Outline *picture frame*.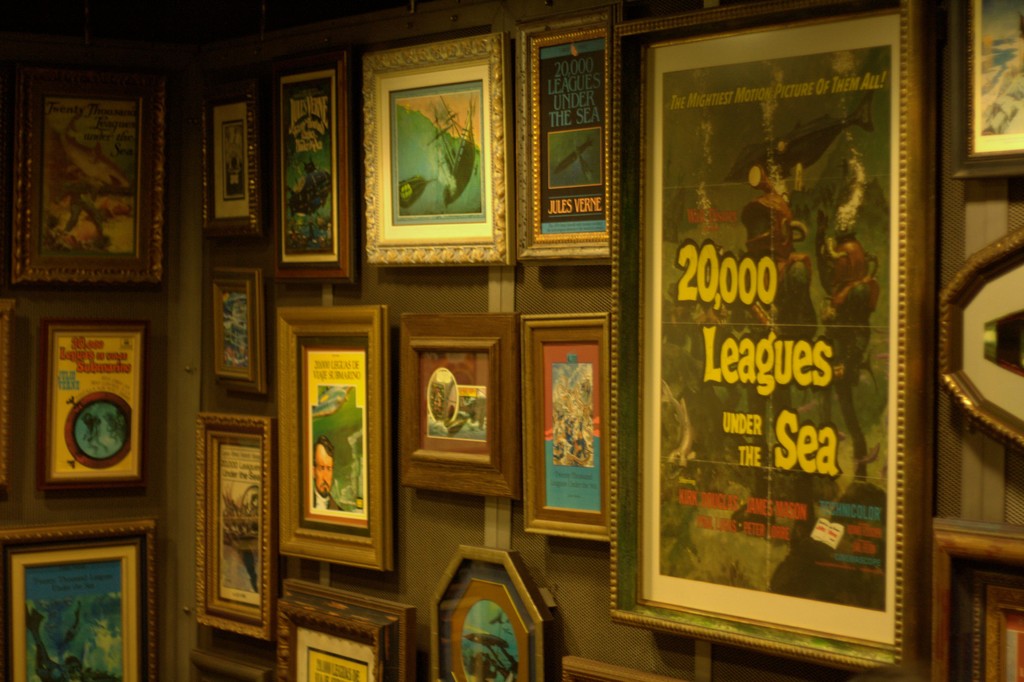
Outline: (left=940, top=223, right=1023, bottom=457).
